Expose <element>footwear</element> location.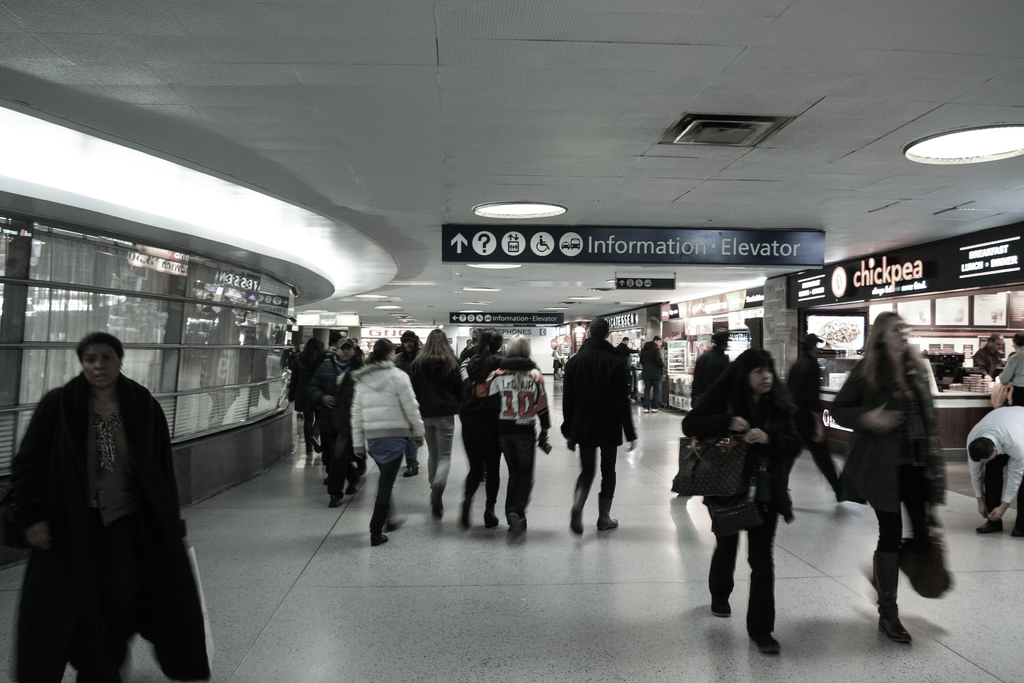
Exposed at [872,611,916,648].
